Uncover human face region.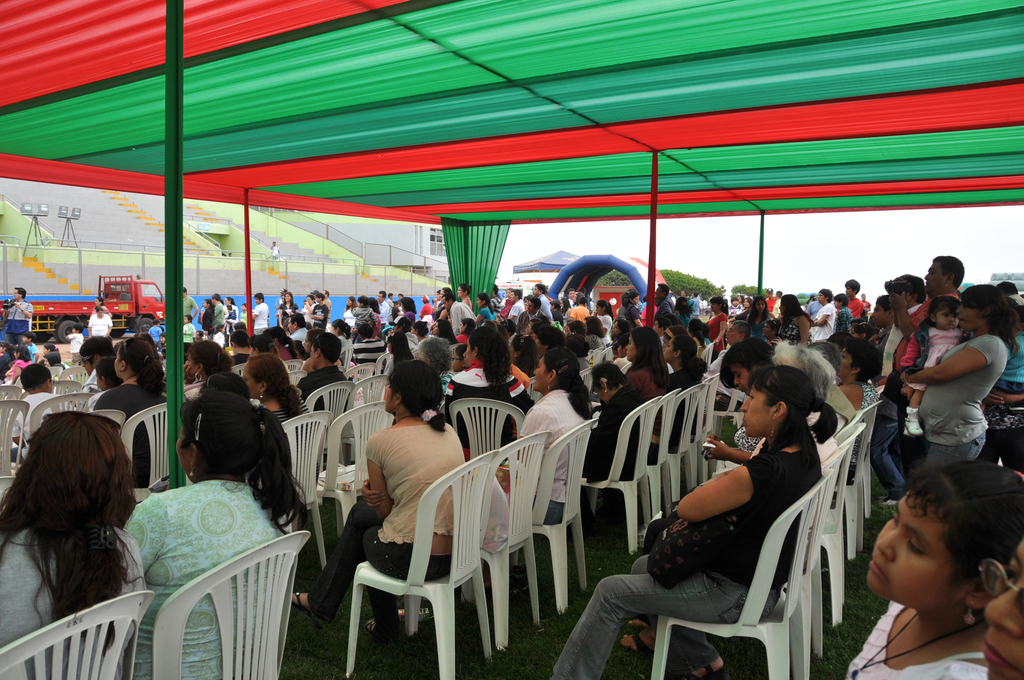
Uncovered: (left=865, top=494, right=943, bottom=602).
